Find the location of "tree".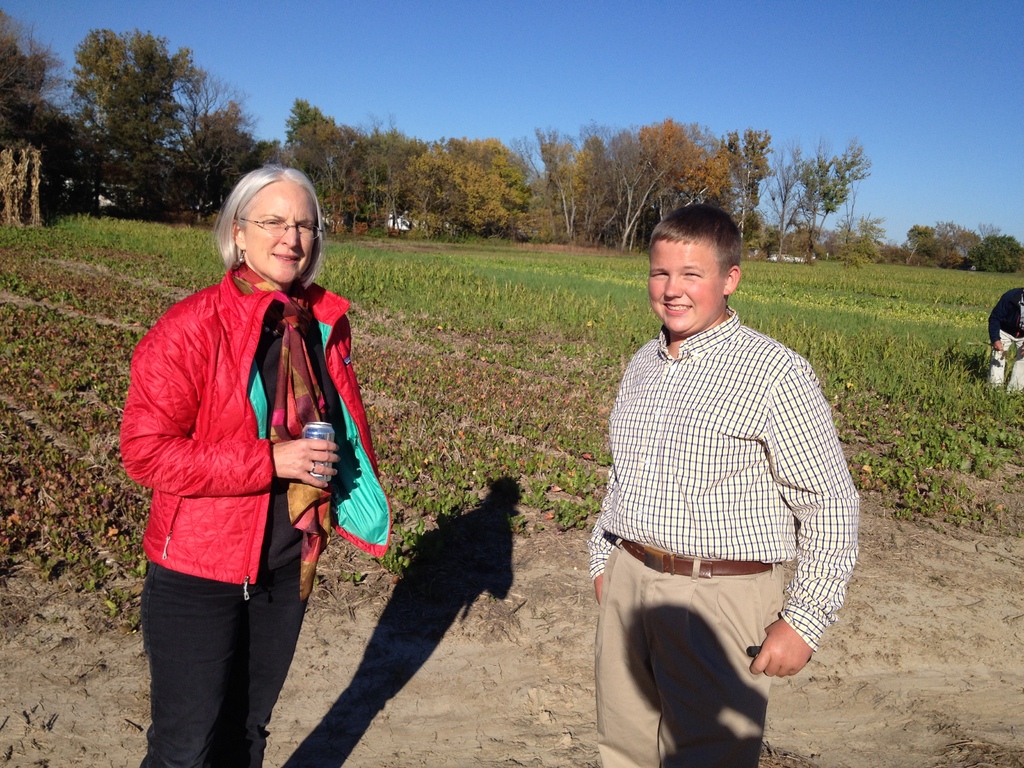
Location: [268, 93, 362, 240].
